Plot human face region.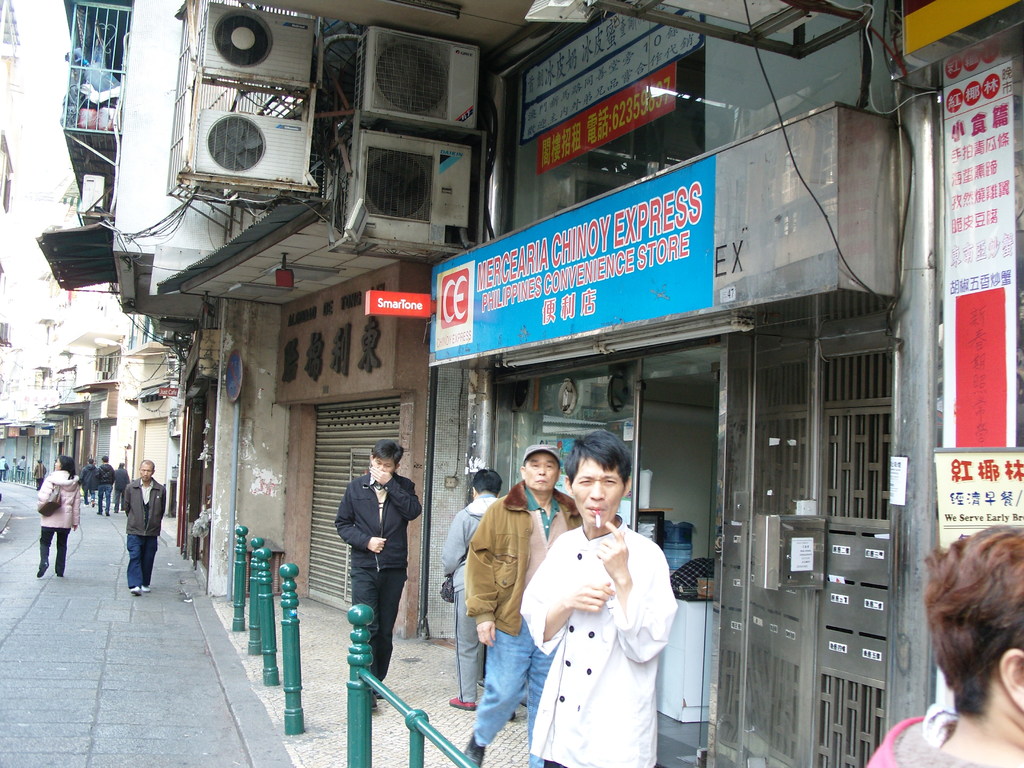
Plotted at 520, 447, 557, 490.
